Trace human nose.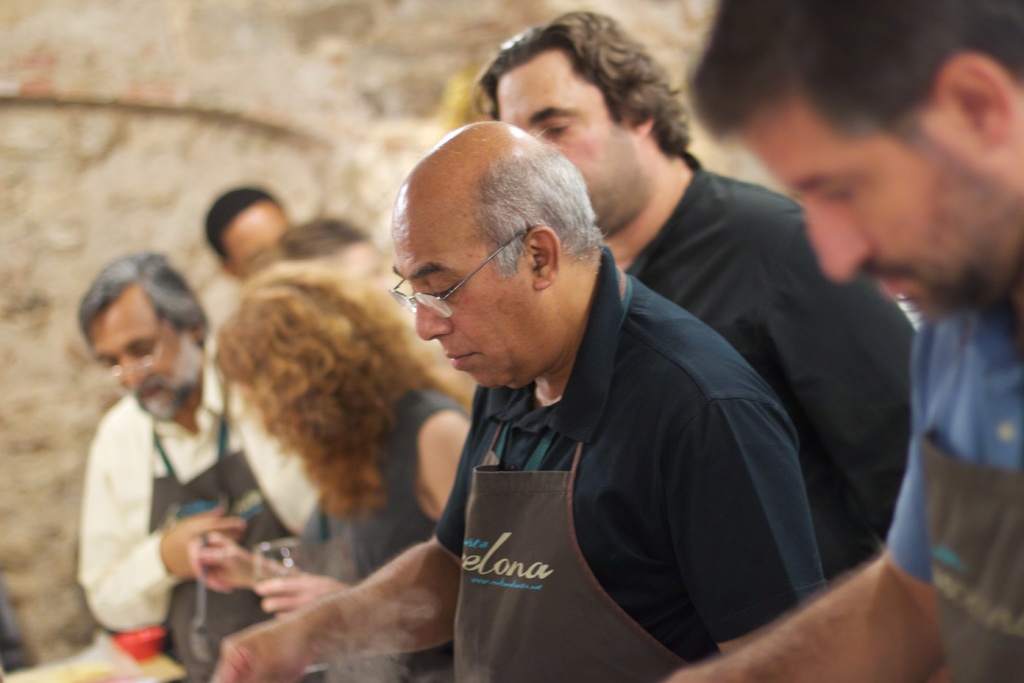
Traced to {"left": 413, "top": 292, "right": 454, "bottom": 339}.
